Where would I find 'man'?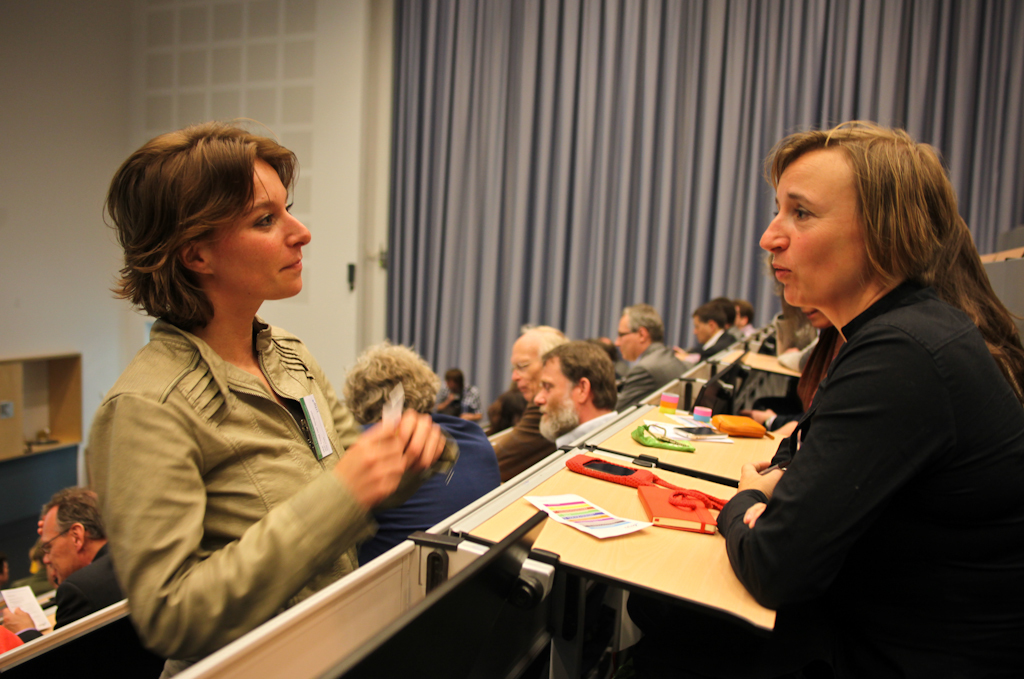
At [613,302,694,407].
